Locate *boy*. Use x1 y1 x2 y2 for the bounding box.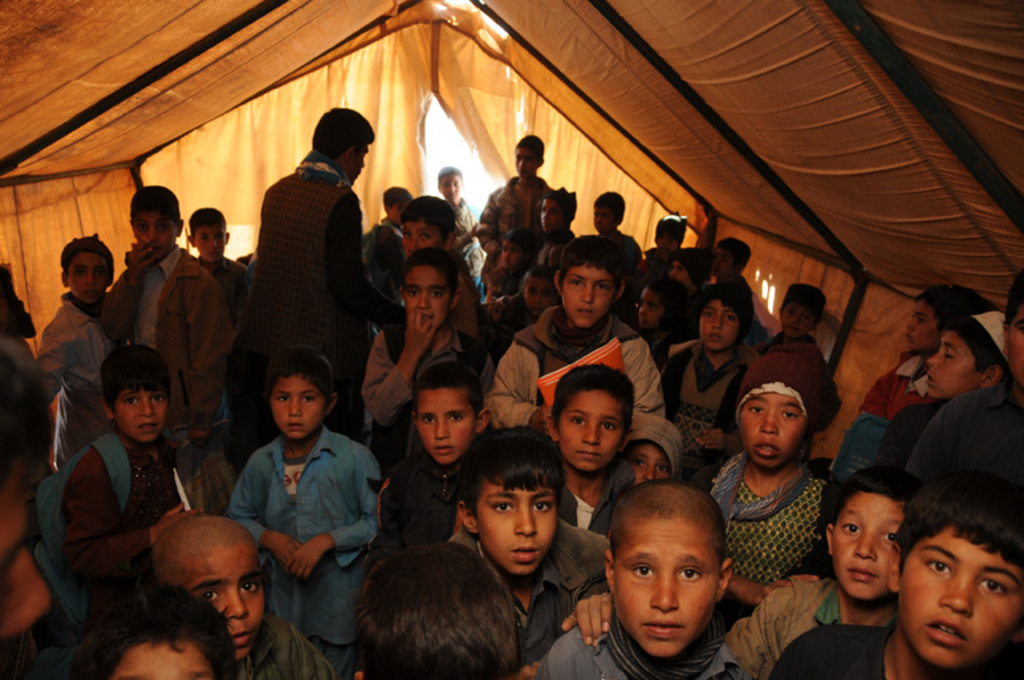
757 285 828 357.
